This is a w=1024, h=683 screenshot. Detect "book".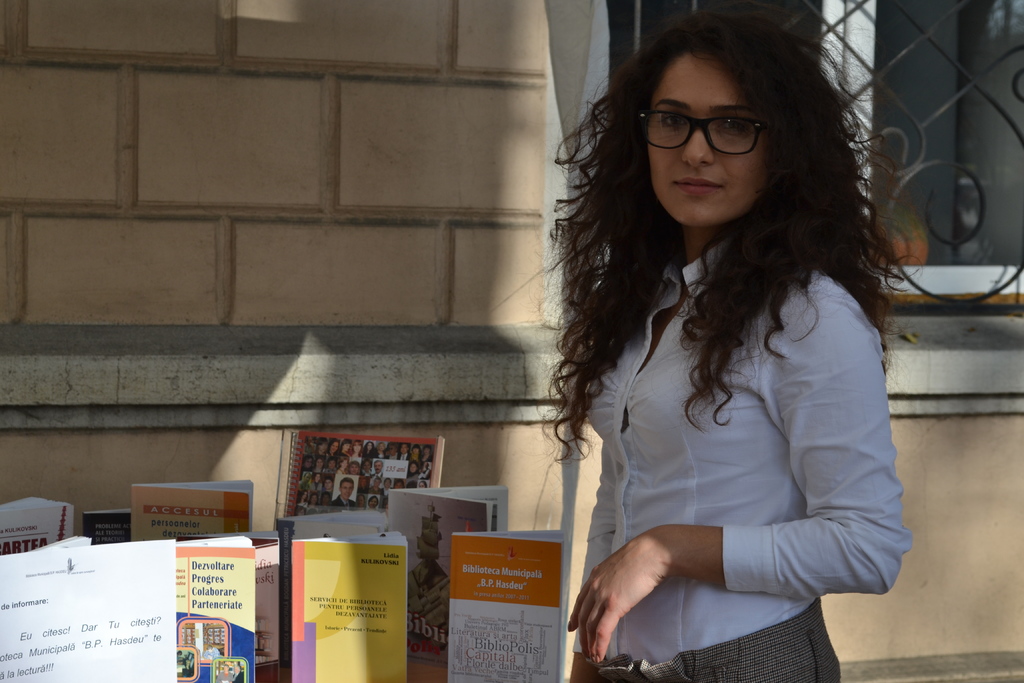
rect(291, 539, 407, 682).
